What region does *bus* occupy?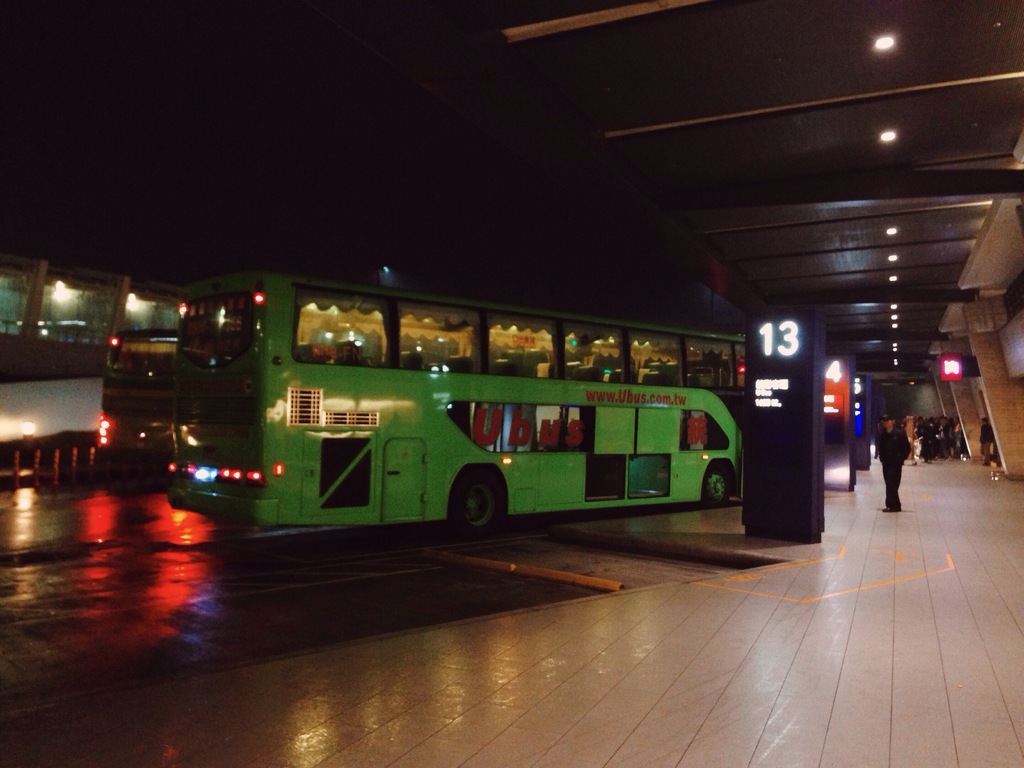
region(92, 328, 186, 459).
